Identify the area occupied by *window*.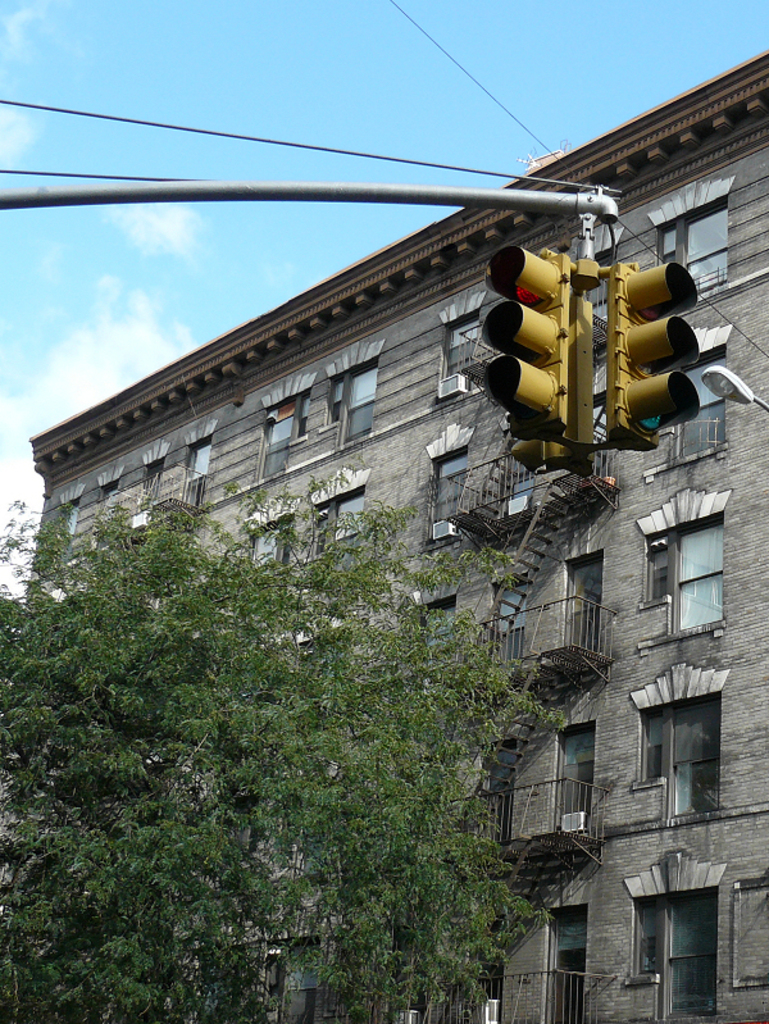
Area: Rect(431, 291, 482, 401).
